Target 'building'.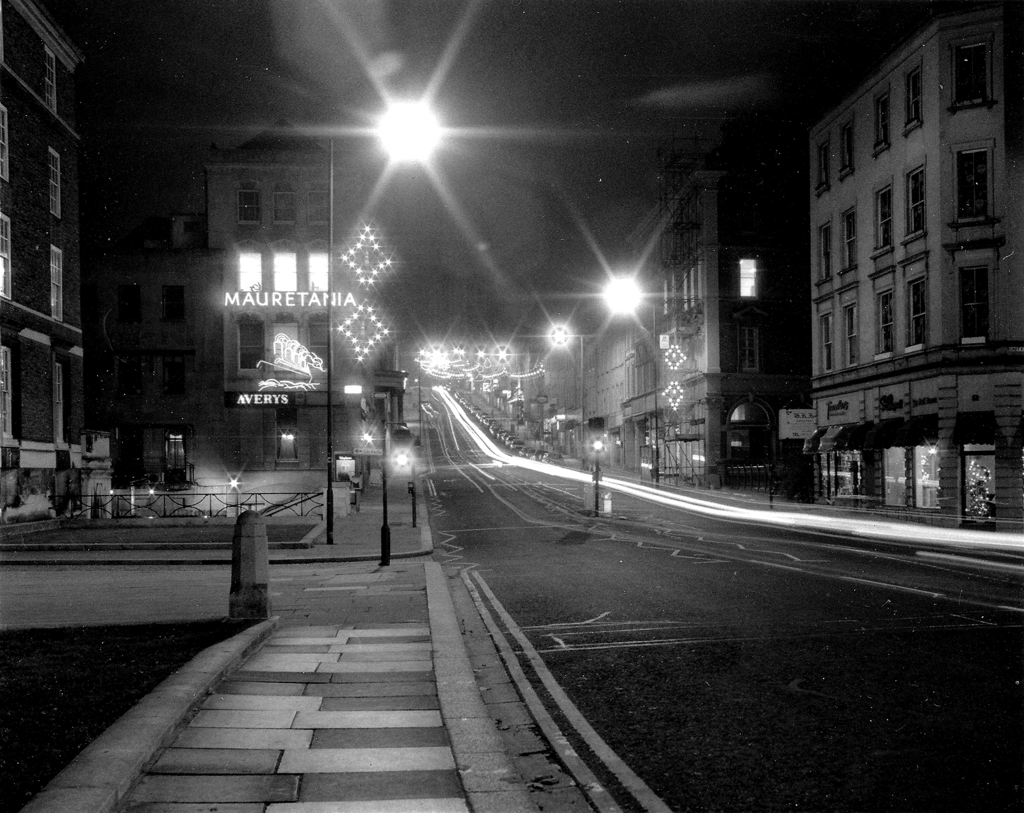
Target region: bbox=[0, 0, 86, 522].
